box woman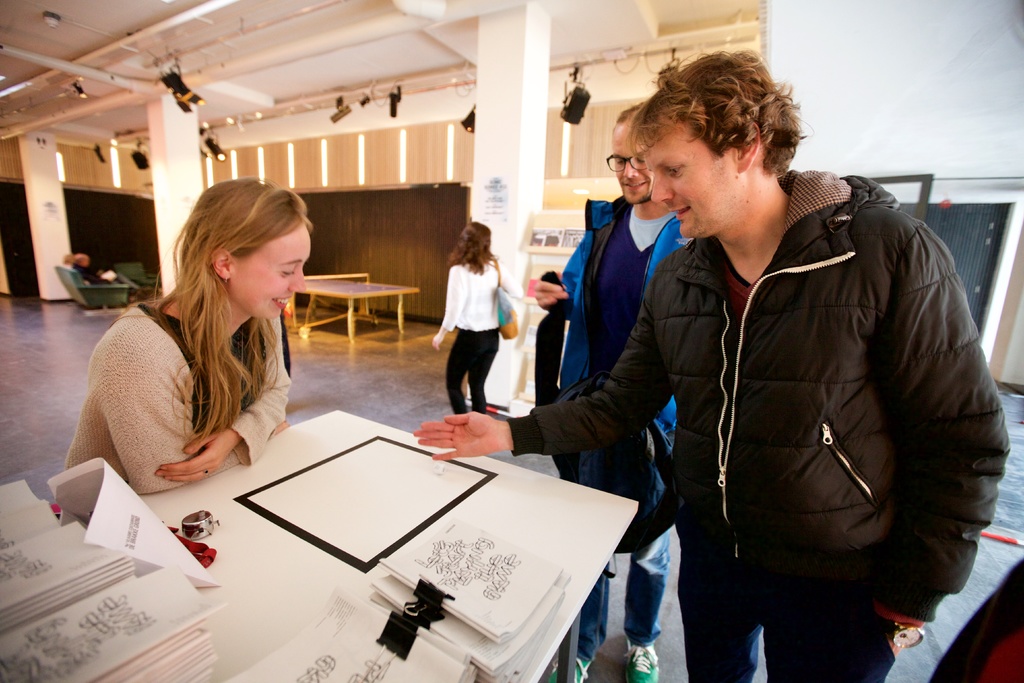
x1=76 y1=188 x2=329 y2=513
